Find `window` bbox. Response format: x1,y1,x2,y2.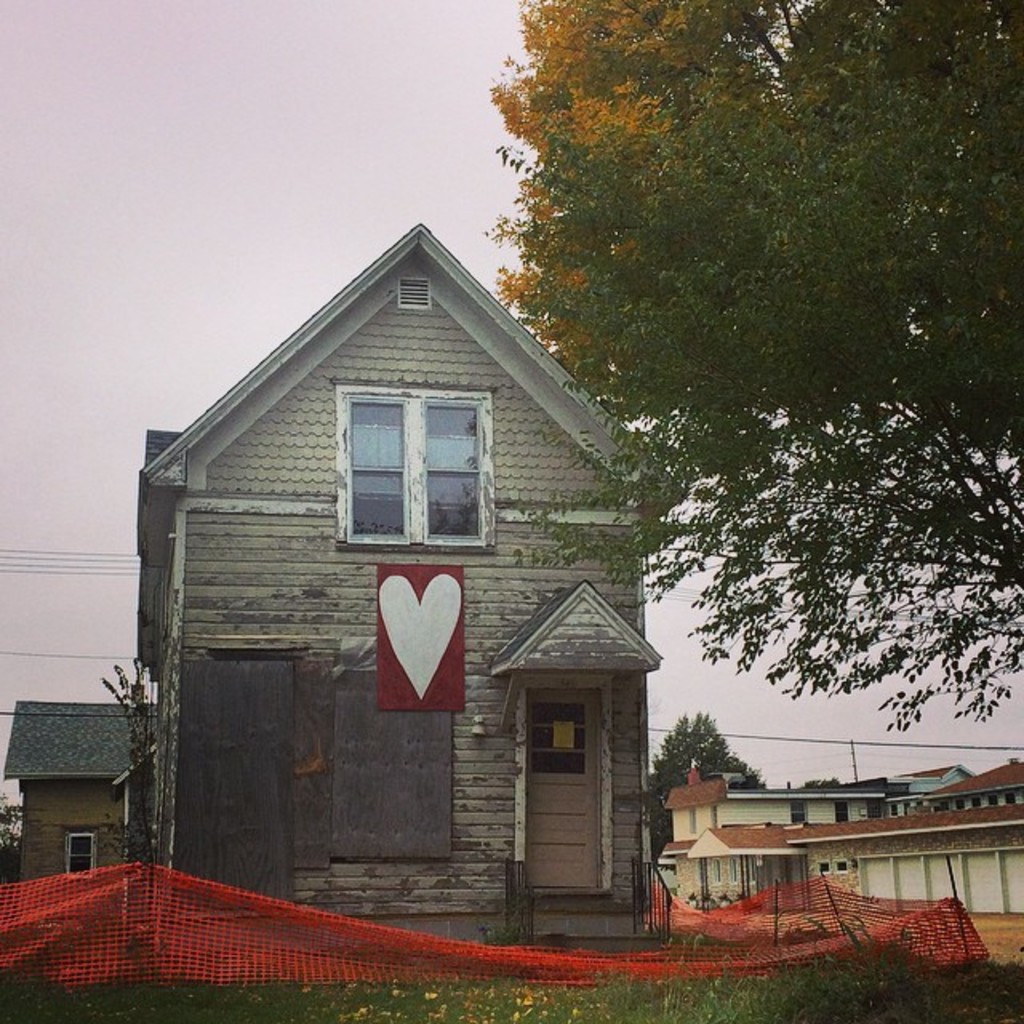
790,803,803,822.
